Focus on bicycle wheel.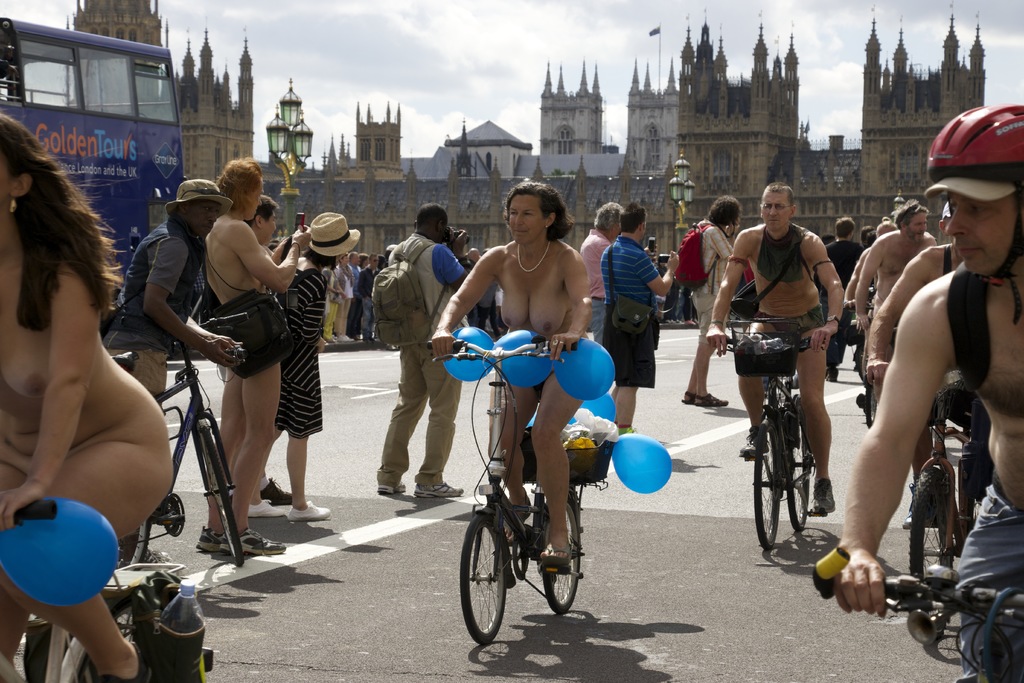
Focused at box(458, 506, 509, 645).
